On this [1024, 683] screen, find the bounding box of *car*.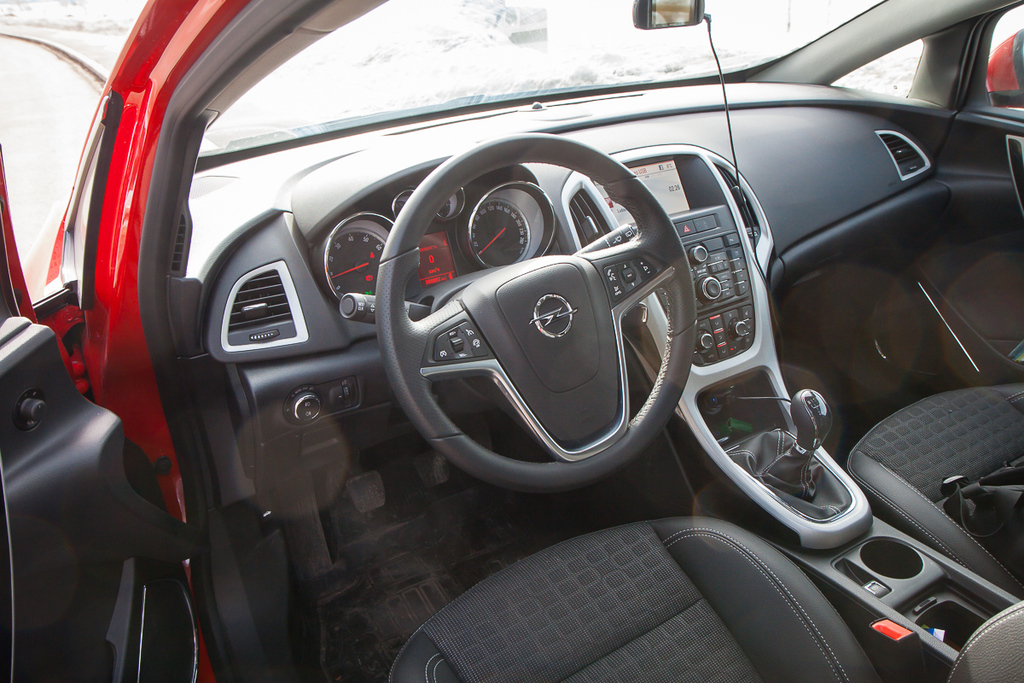
Bounding box: bbox=[49, 0, 975, 682].
